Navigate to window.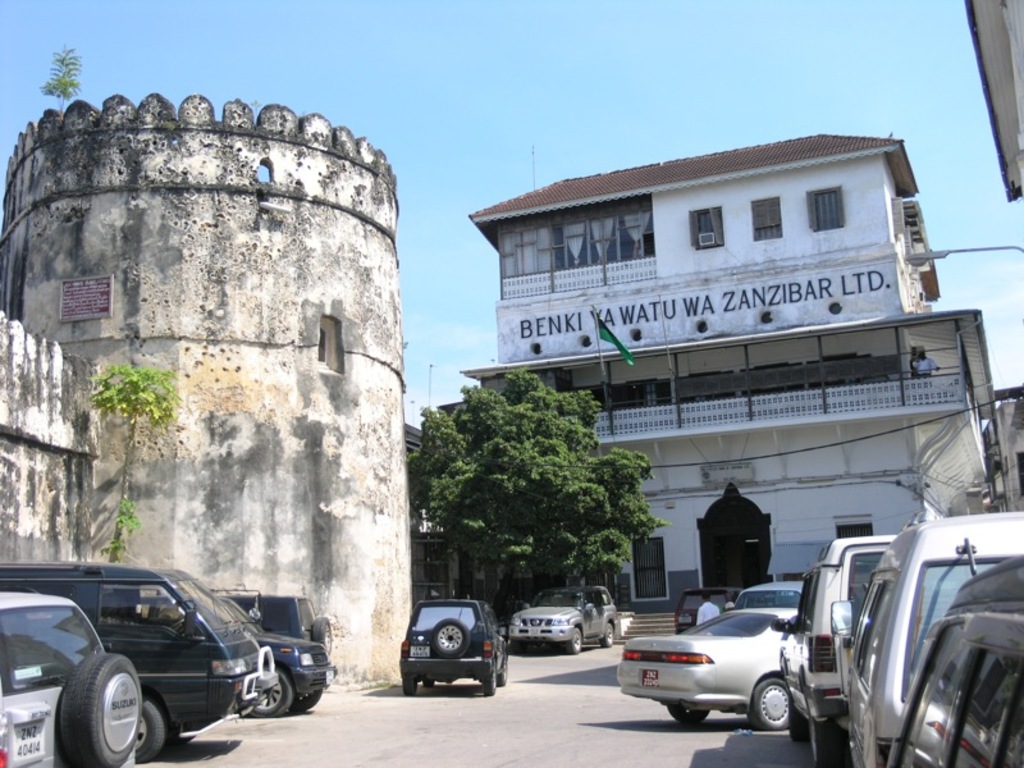
Navigation target: 500:210:654:279.
